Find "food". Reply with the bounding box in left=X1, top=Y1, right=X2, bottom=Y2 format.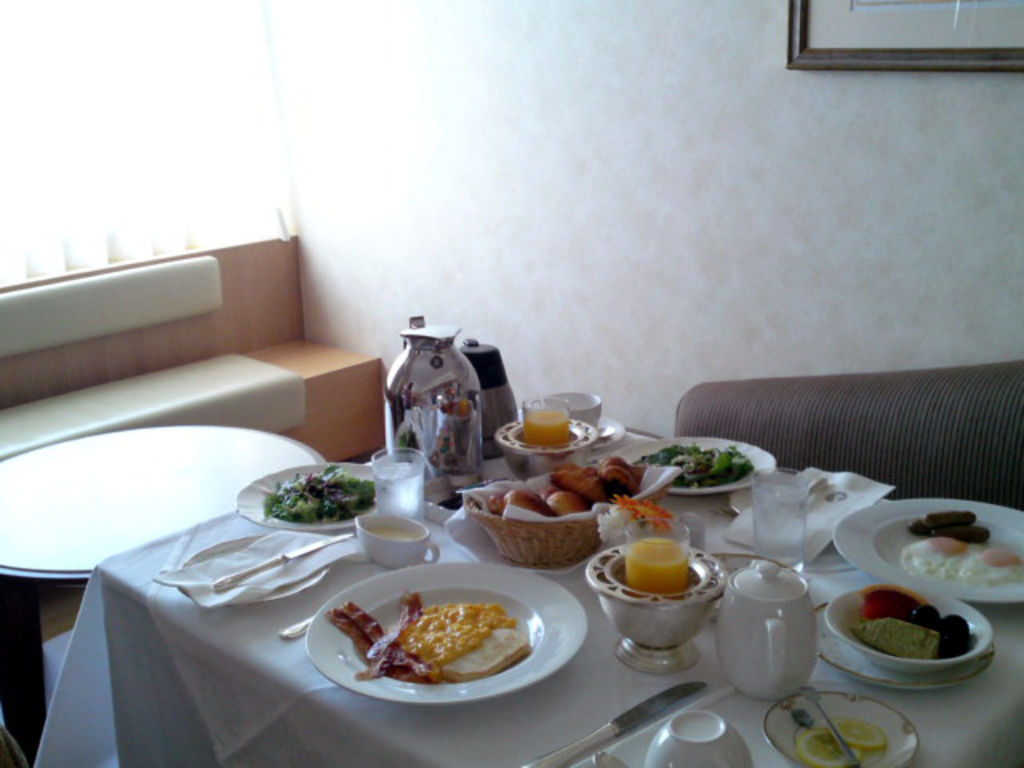
left=629, top=522, right=698, bottom=611.
